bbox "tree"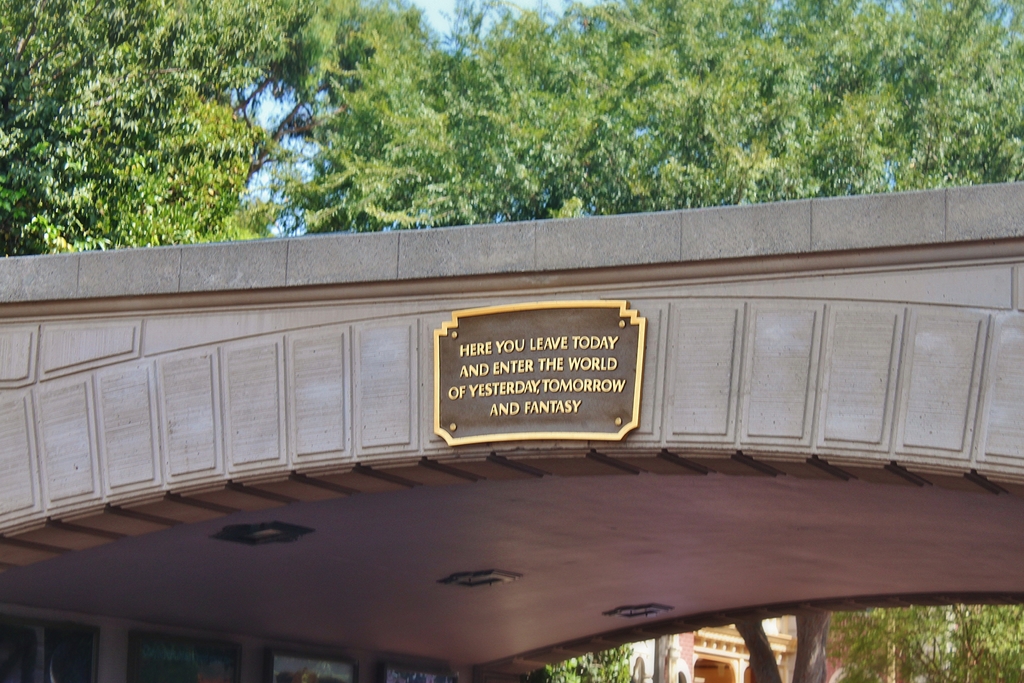
pyautogui.locateOnScreen(614, 0, 1023, 682)
